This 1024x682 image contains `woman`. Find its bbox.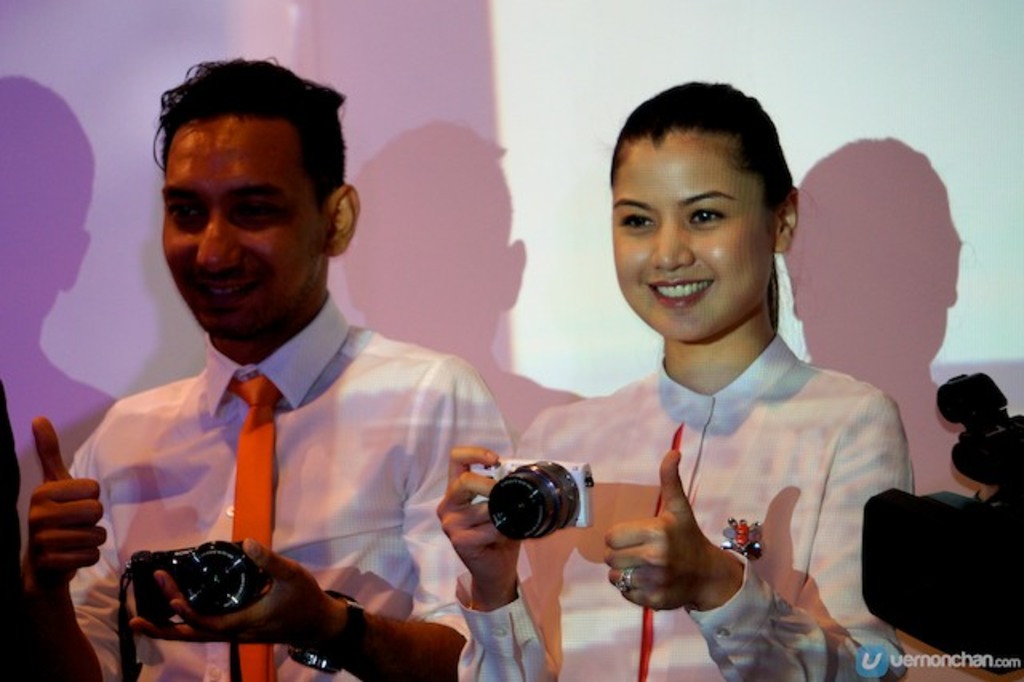
475, 94, 928, 680.
